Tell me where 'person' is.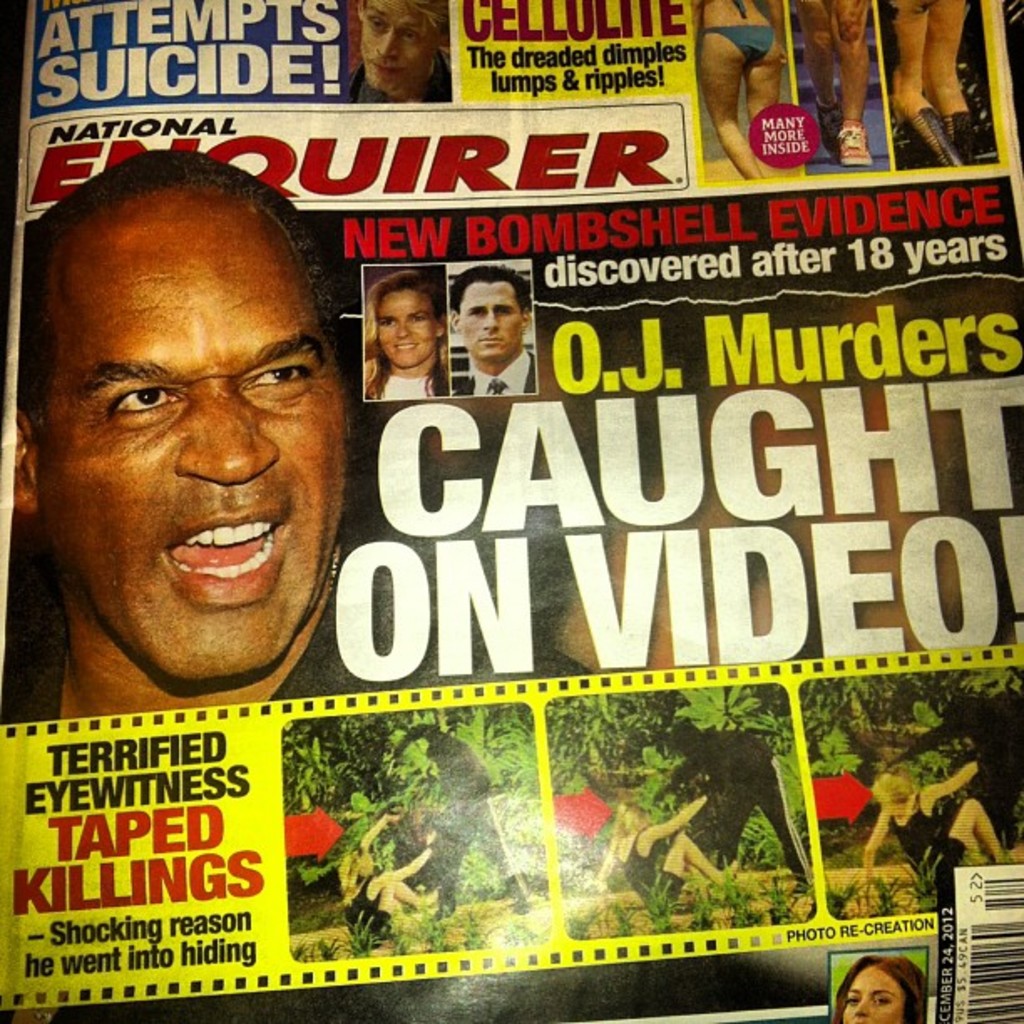
'person' is at 893 0 1002 164.
